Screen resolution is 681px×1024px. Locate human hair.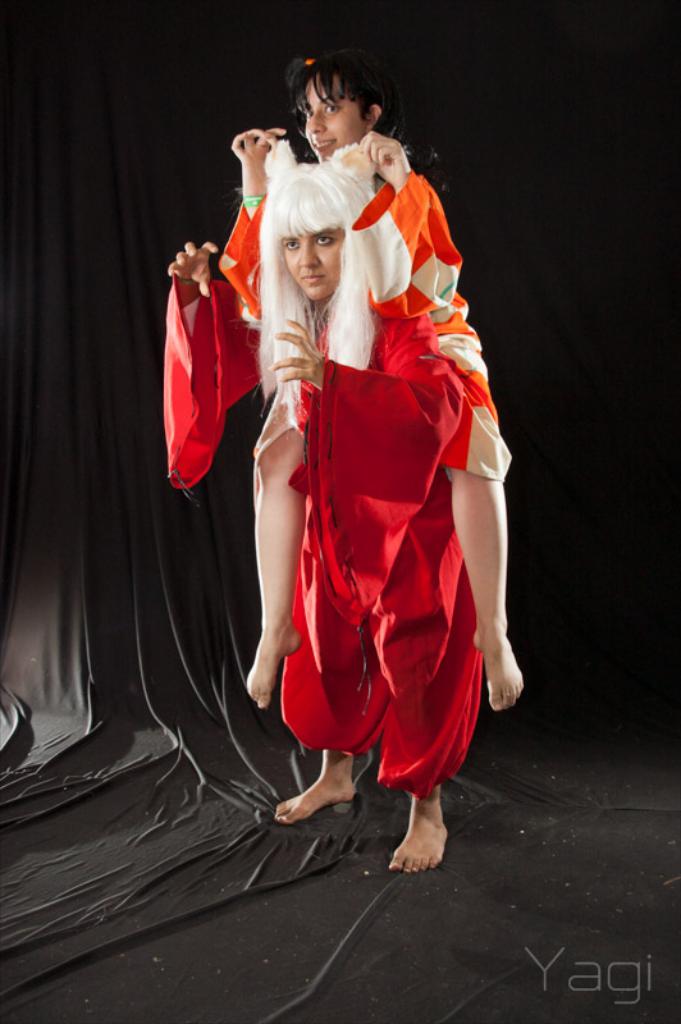
{"x1": 256, "y1": 172, "x2": 381, "y2": 436}.
